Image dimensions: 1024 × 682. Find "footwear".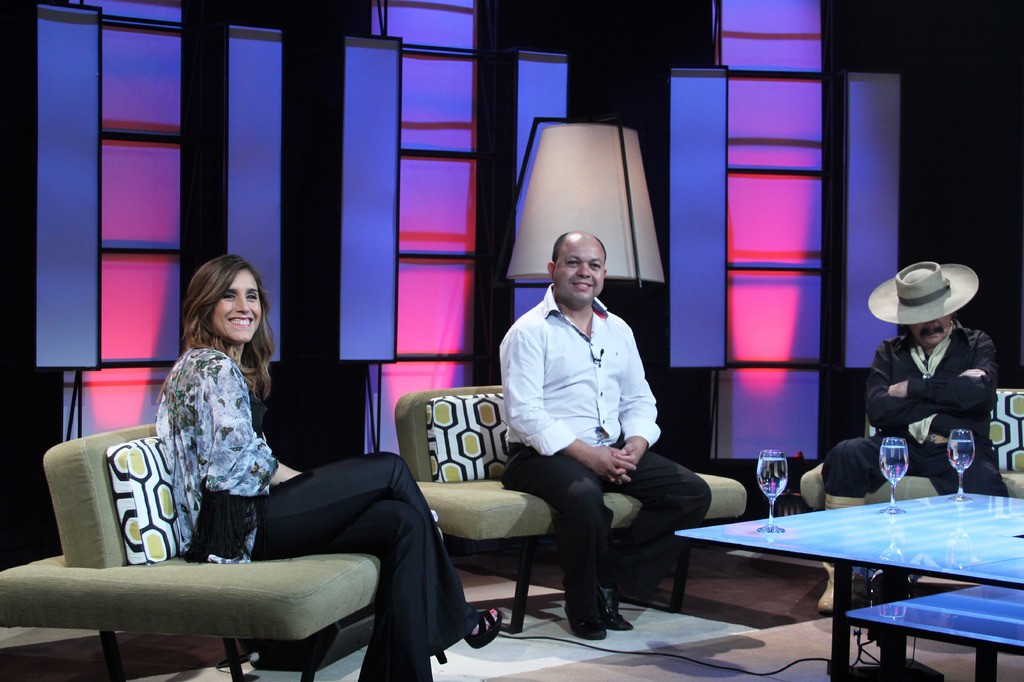
rect(438, 608, 501, 660).
